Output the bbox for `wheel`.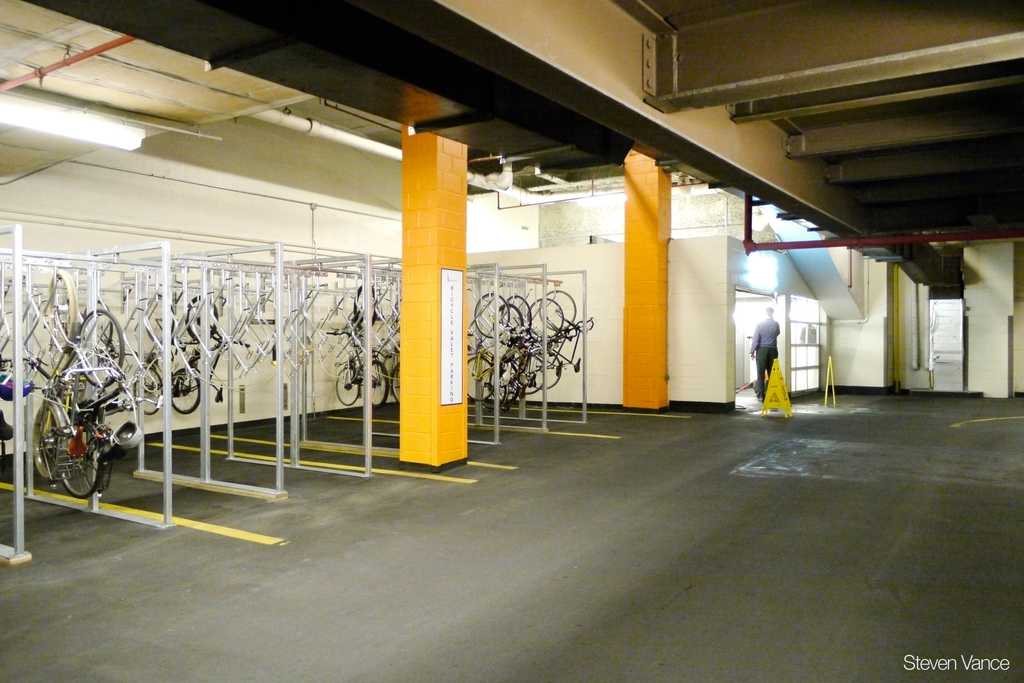
[34,406,56,480].
